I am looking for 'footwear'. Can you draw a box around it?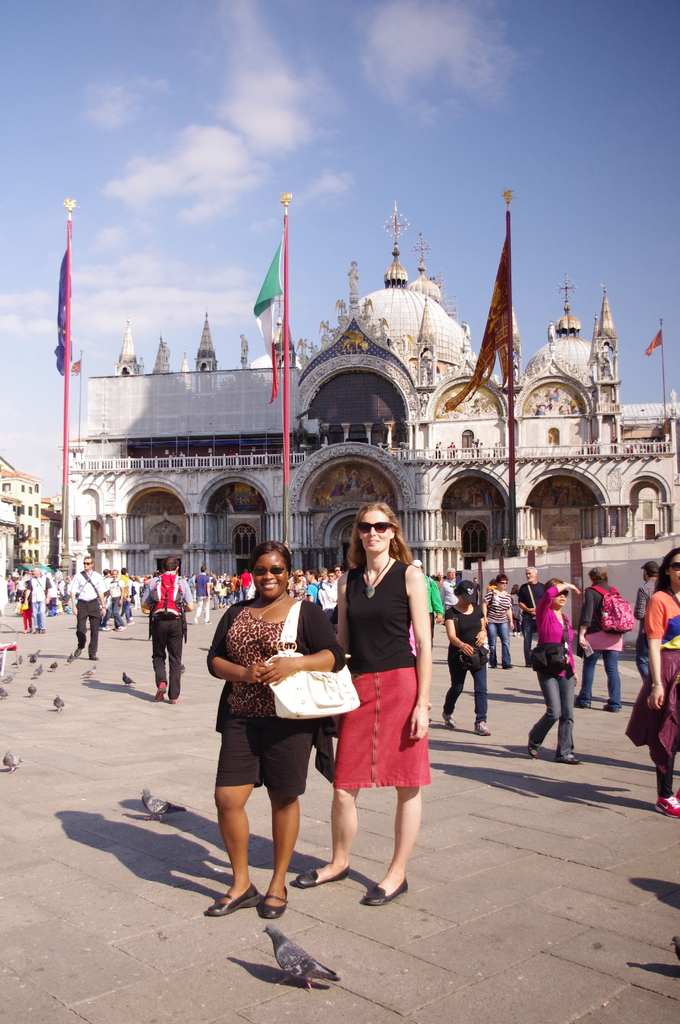
Sure, the bounding box is 294 860 357 890.
